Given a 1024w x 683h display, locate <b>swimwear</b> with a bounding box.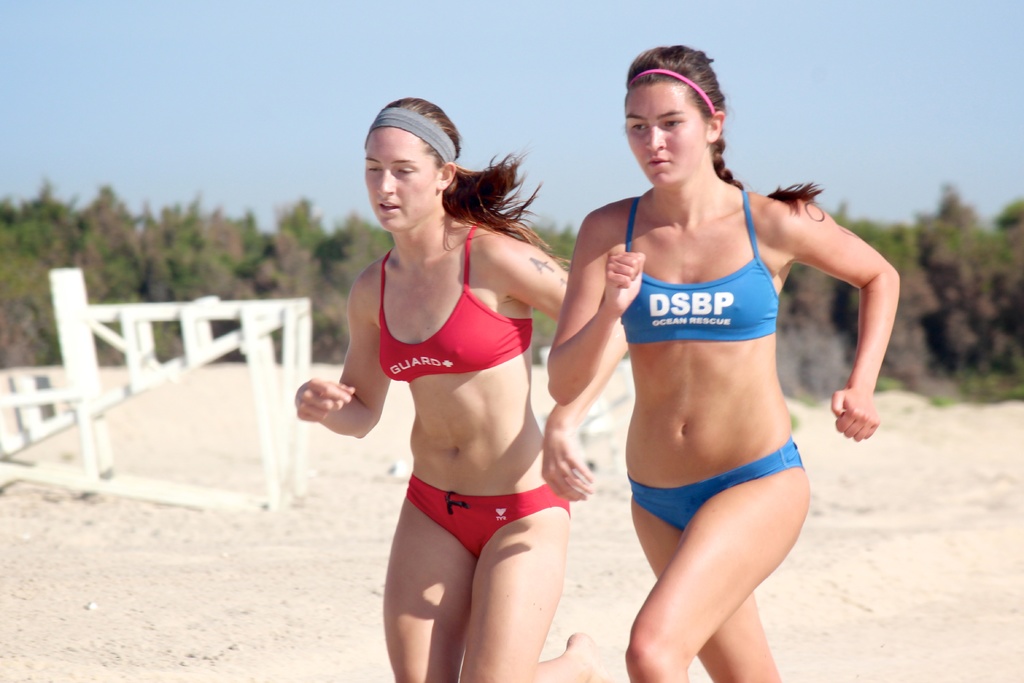
Located: rect(371, 218, 534, 384).
